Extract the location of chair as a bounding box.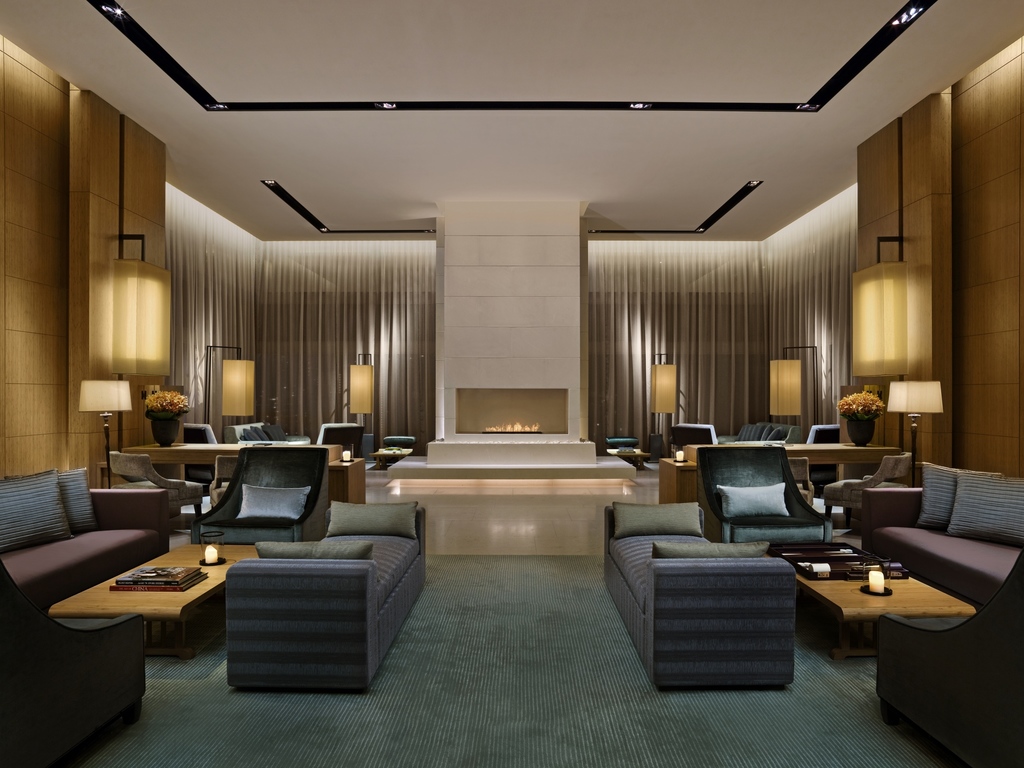
select_region(787, 452, 817, 507).
